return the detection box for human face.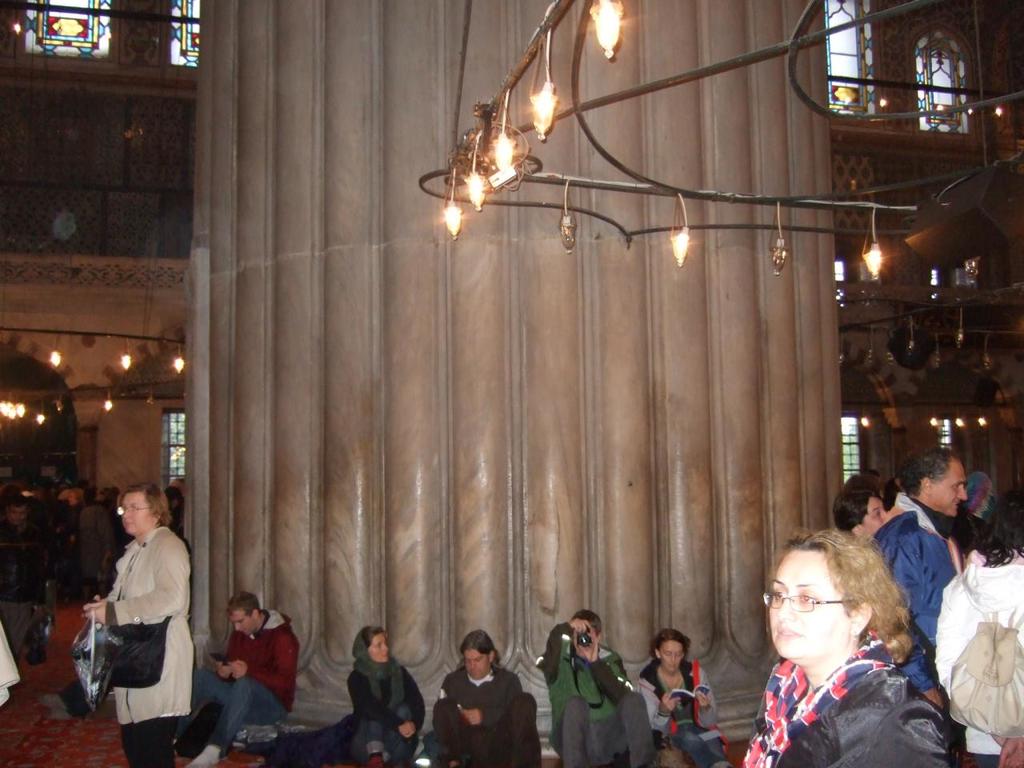
rect(226, 608, 252, 638).
